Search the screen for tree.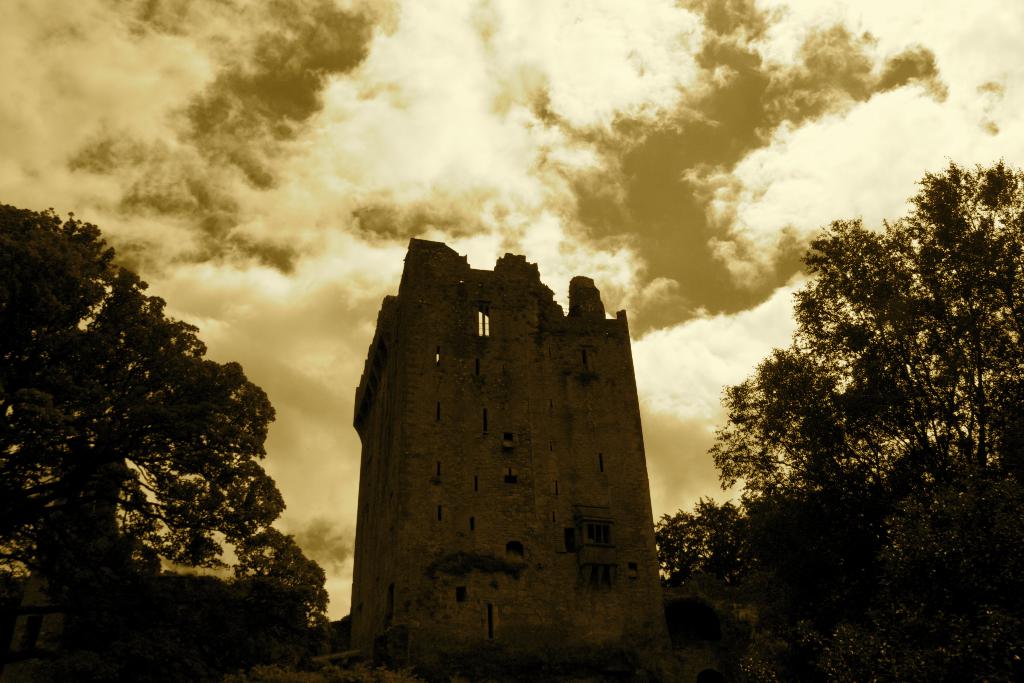
Found at 648, 497, 748, 628.
